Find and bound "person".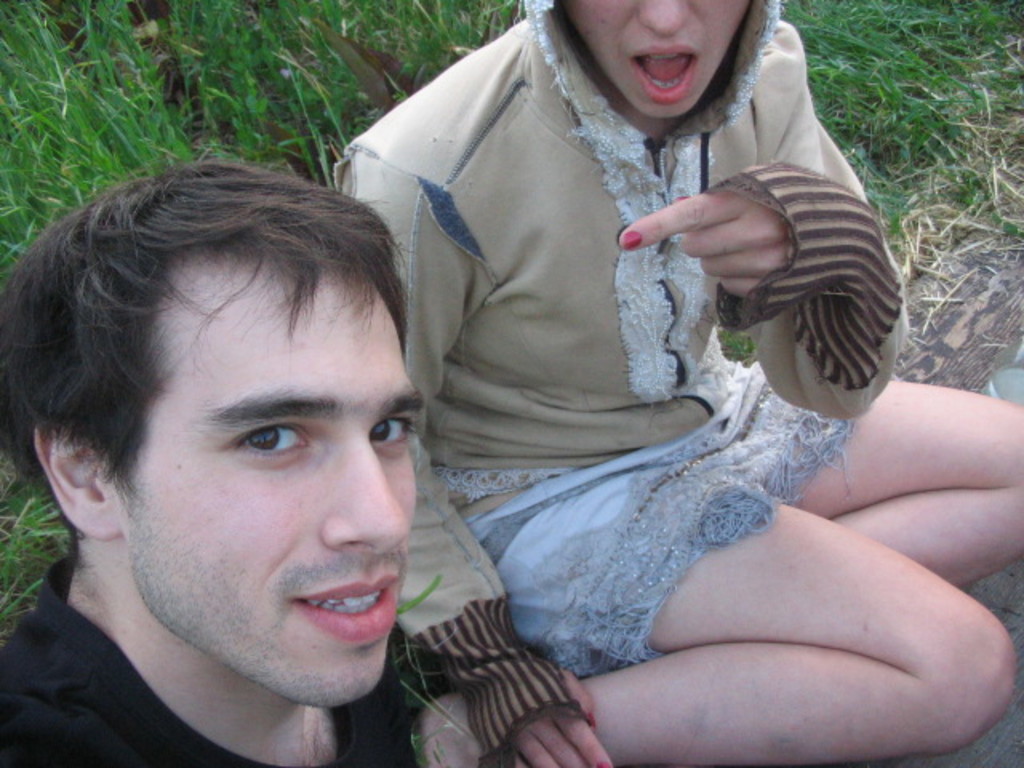
Bound: <box>0,122,517,762</box>.
